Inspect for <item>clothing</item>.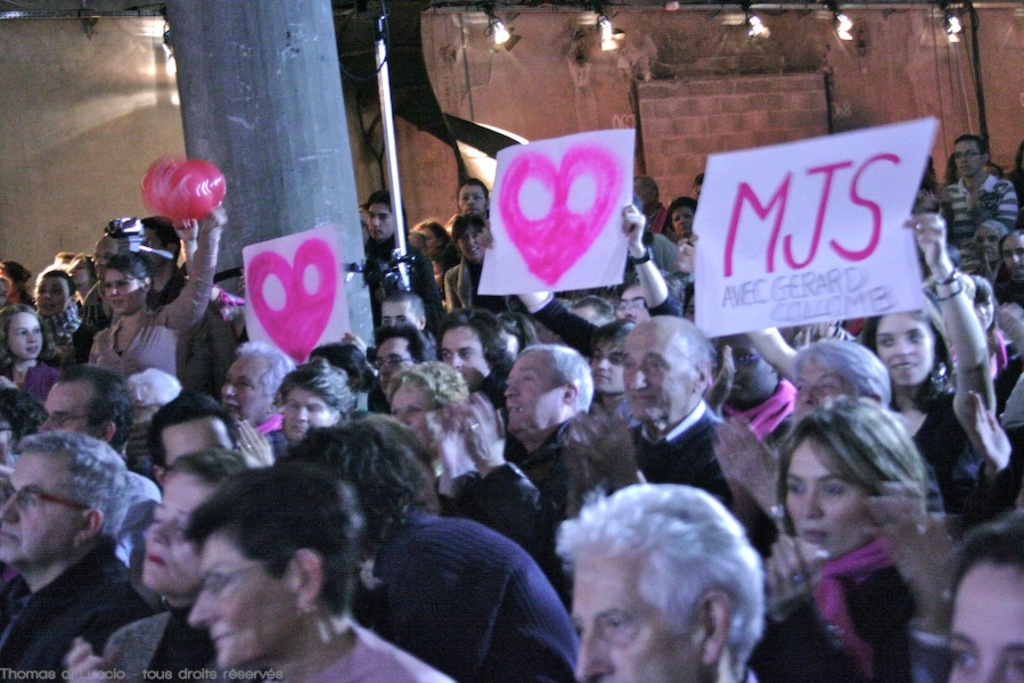
Inspection: <bbox>362, 234, 440, 322</bbox>.
